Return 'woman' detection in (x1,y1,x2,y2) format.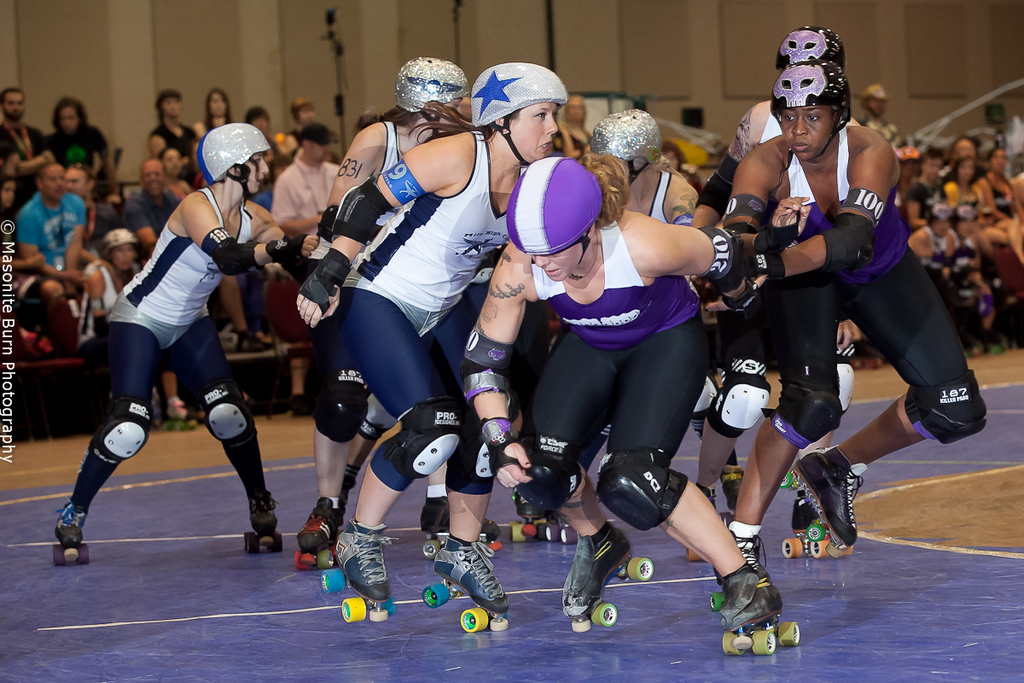
(195,88,231,136).
